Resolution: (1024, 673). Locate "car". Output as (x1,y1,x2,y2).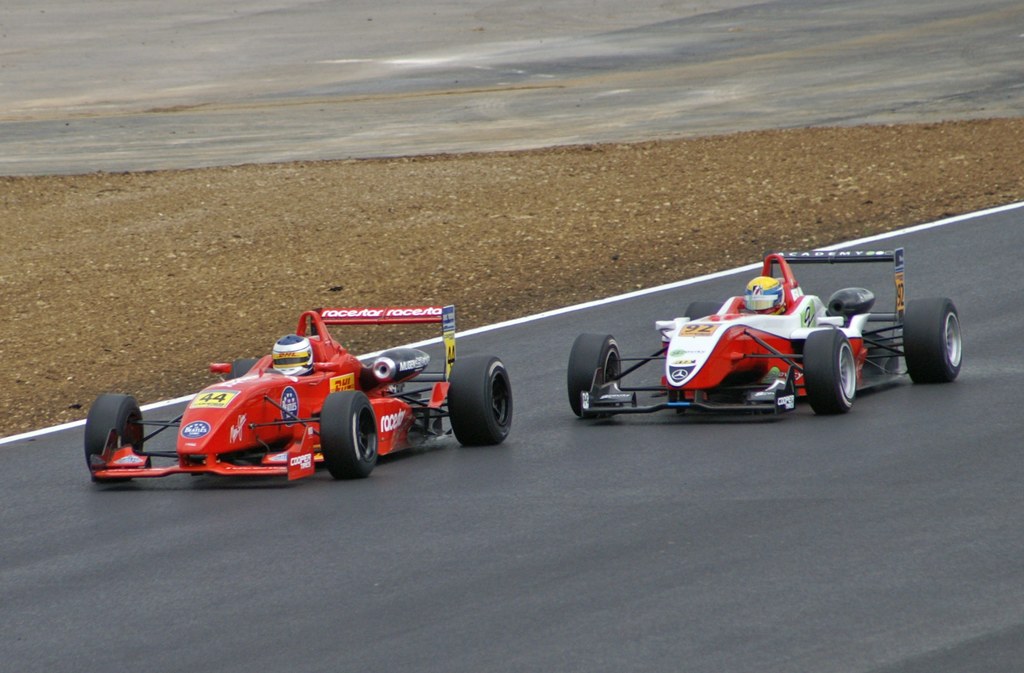
(567,245,963,419).
